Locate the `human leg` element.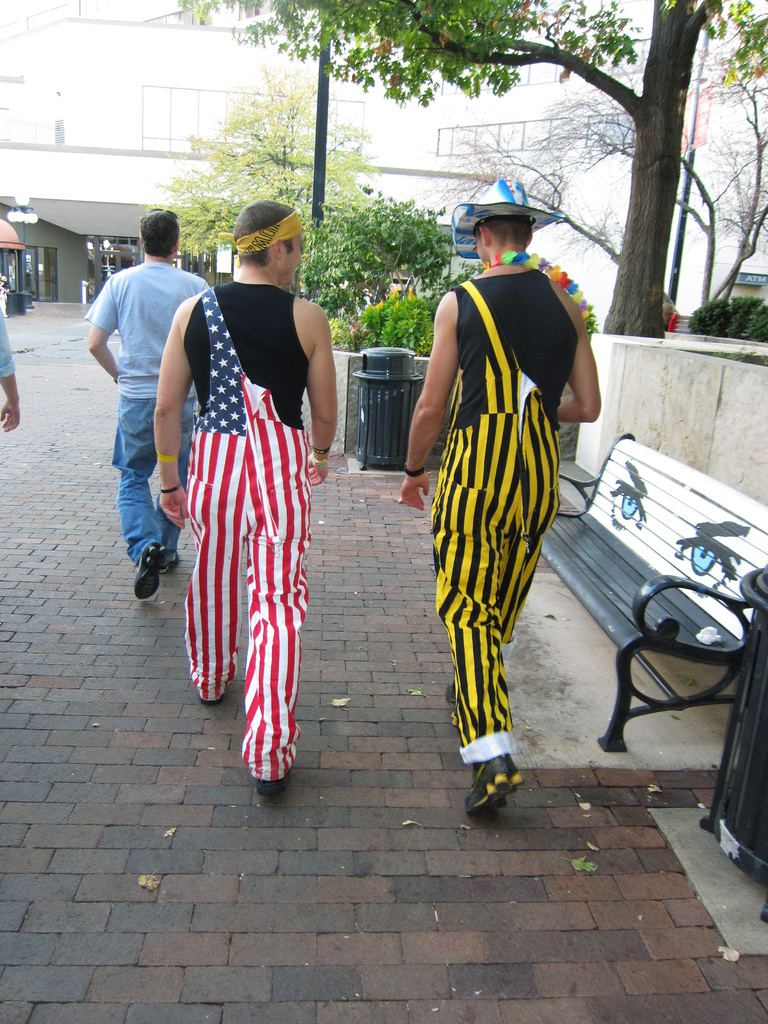
Element bbox: <region>156, 397, 198, 571</region>.
